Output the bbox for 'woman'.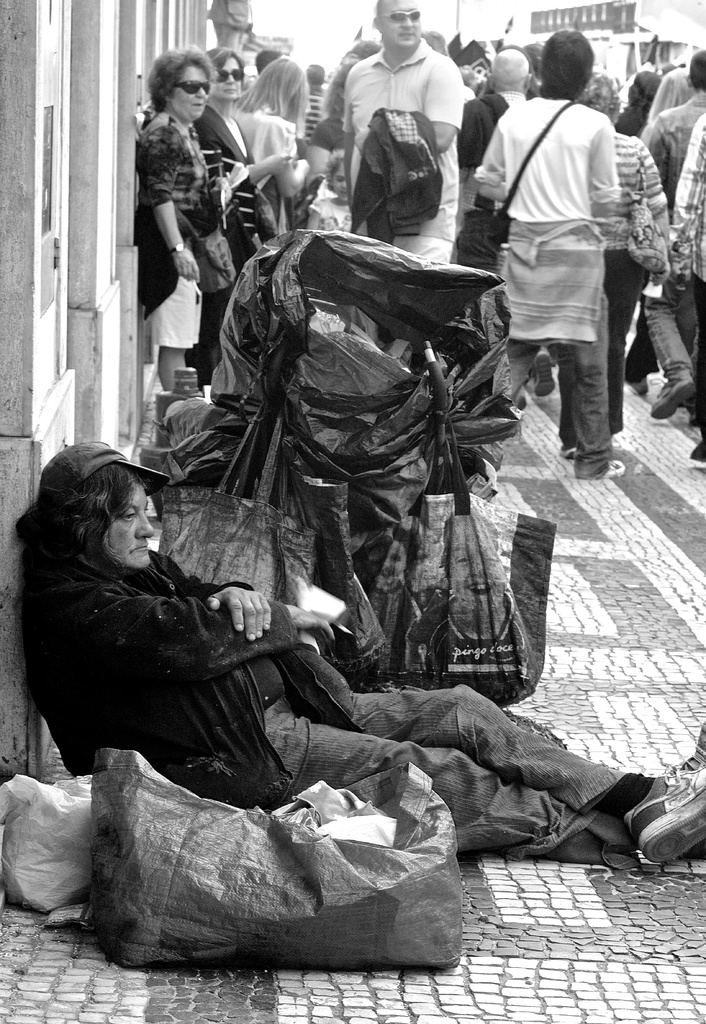
(x1=616, y1=70, x2=663, y2=138).
